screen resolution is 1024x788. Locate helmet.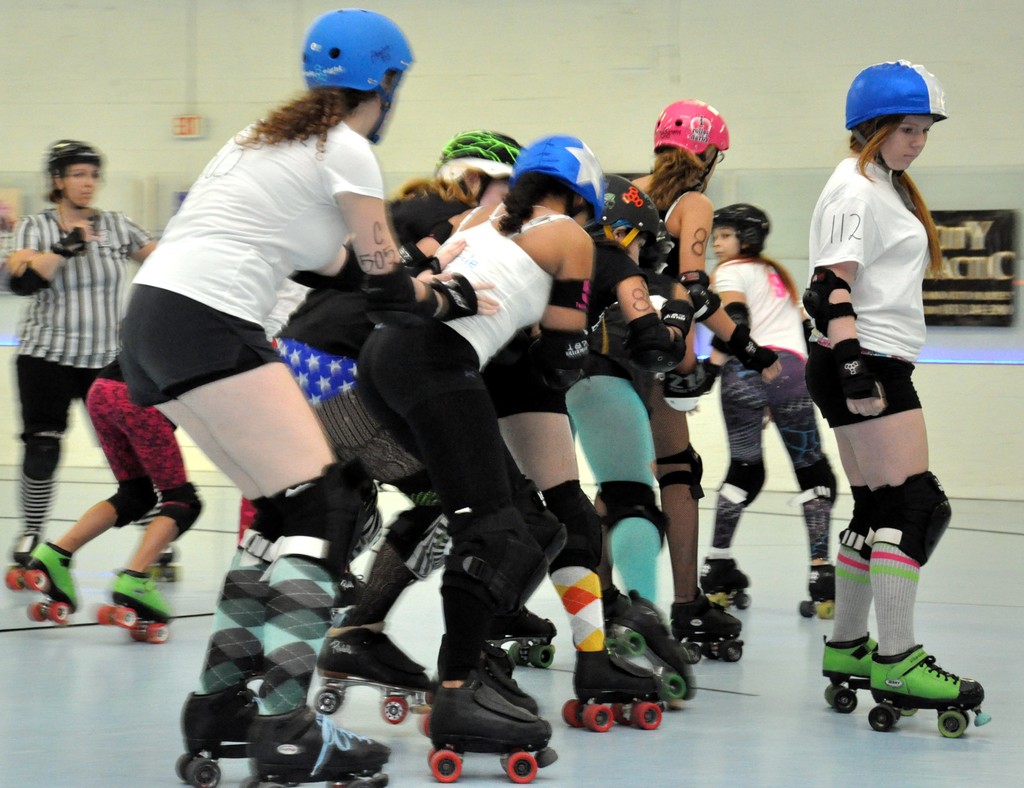
box=[710, 201, 775, 255].
